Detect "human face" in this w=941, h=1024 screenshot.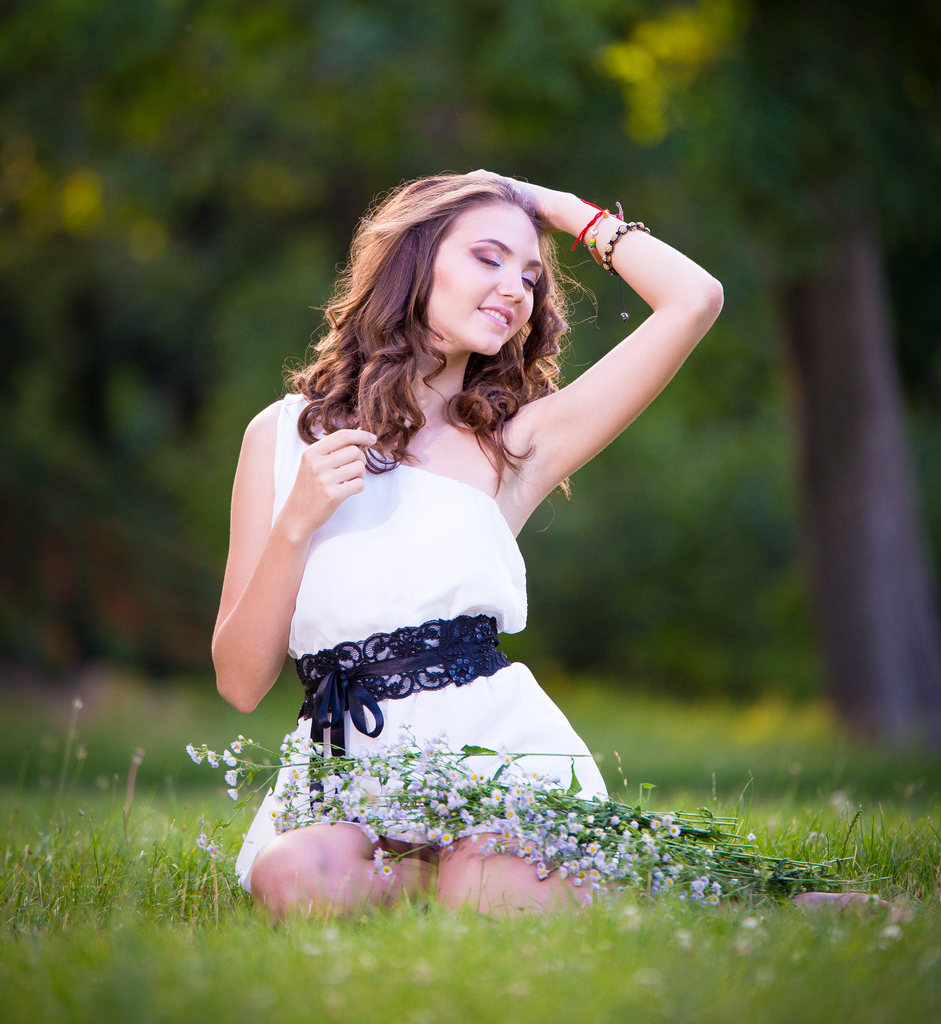
Detection: crop(425, 197, 540, 351).
